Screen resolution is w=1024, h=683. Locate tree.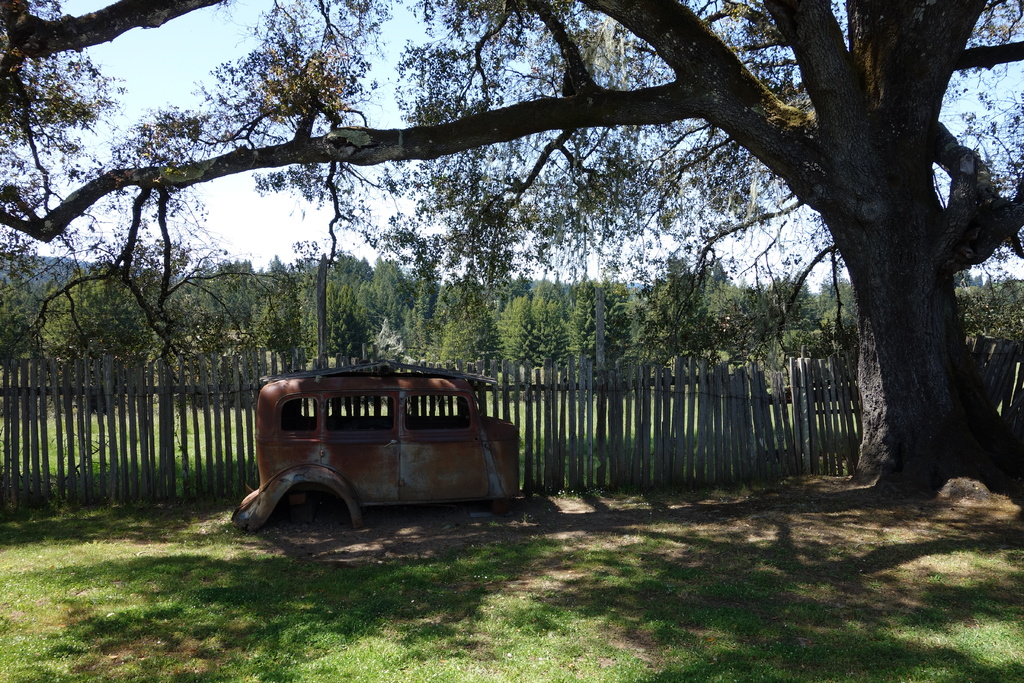
(left=743, top=275, right=787, bottom=342).
